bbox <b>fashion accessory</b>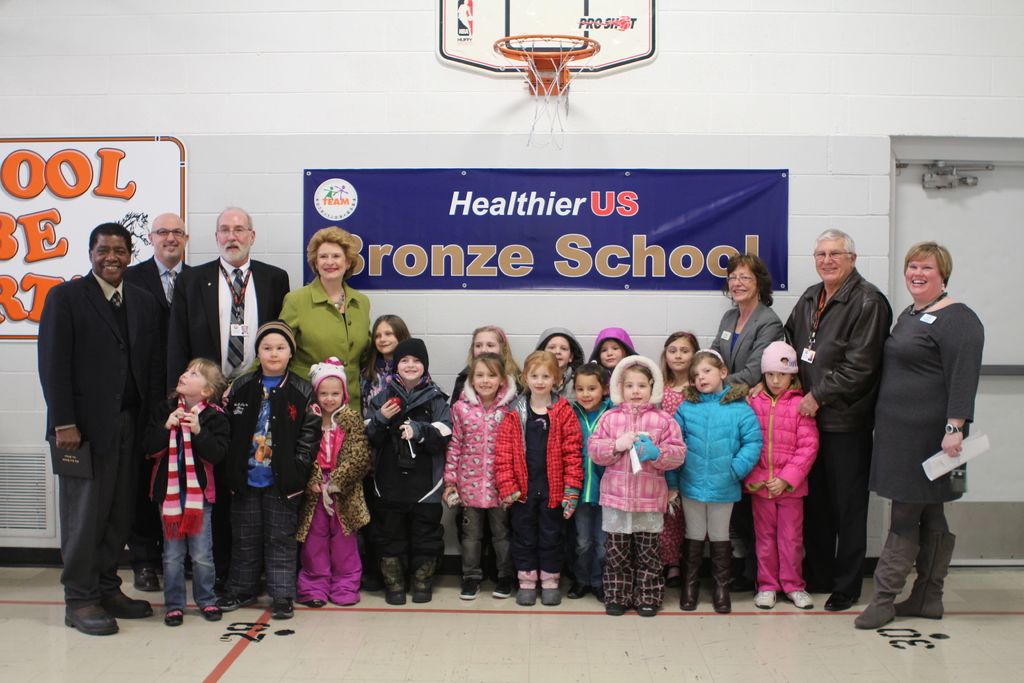
box=[101, 589, 155, 618]
